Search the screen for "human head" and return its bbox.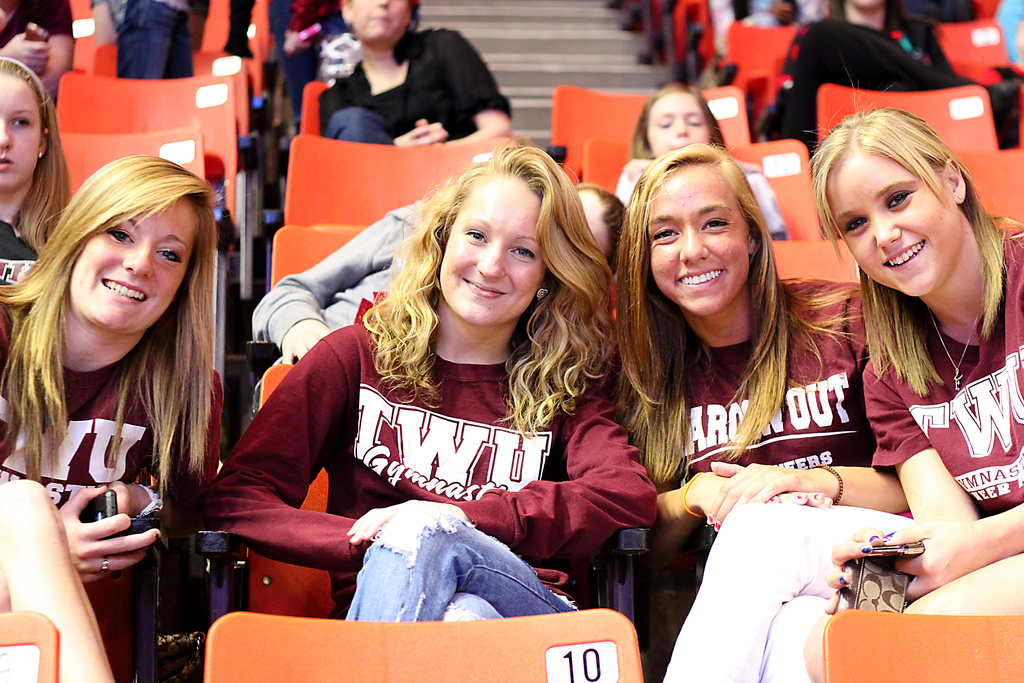
Found: detection(43, 152, 219, 334).
